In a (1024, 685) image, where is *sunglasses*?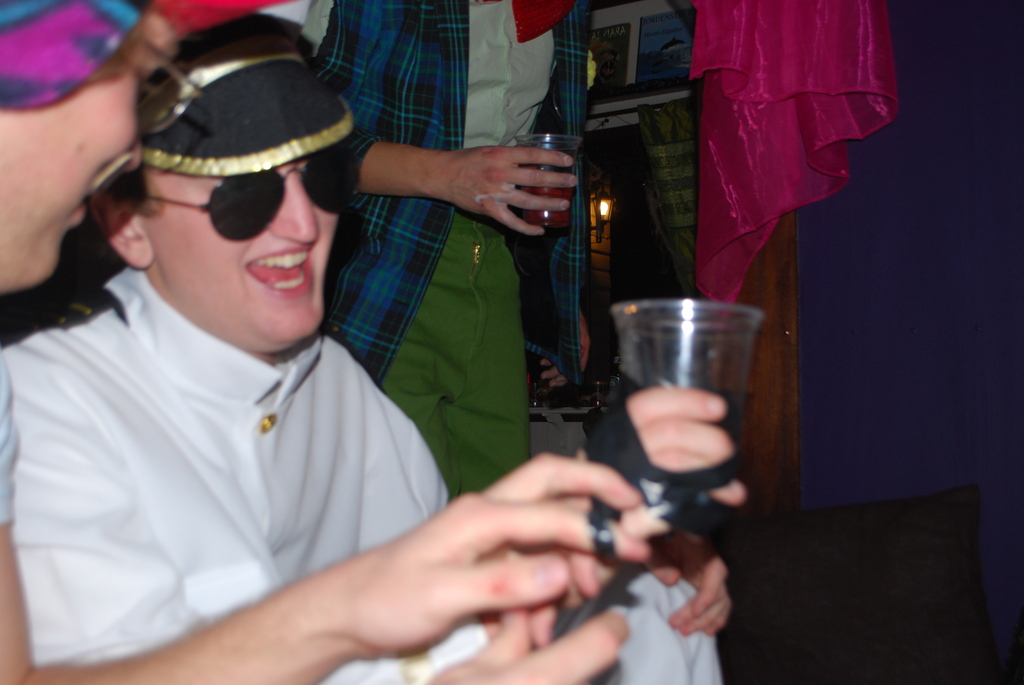
x1=115, y1=133, x2=373, y2=251.
